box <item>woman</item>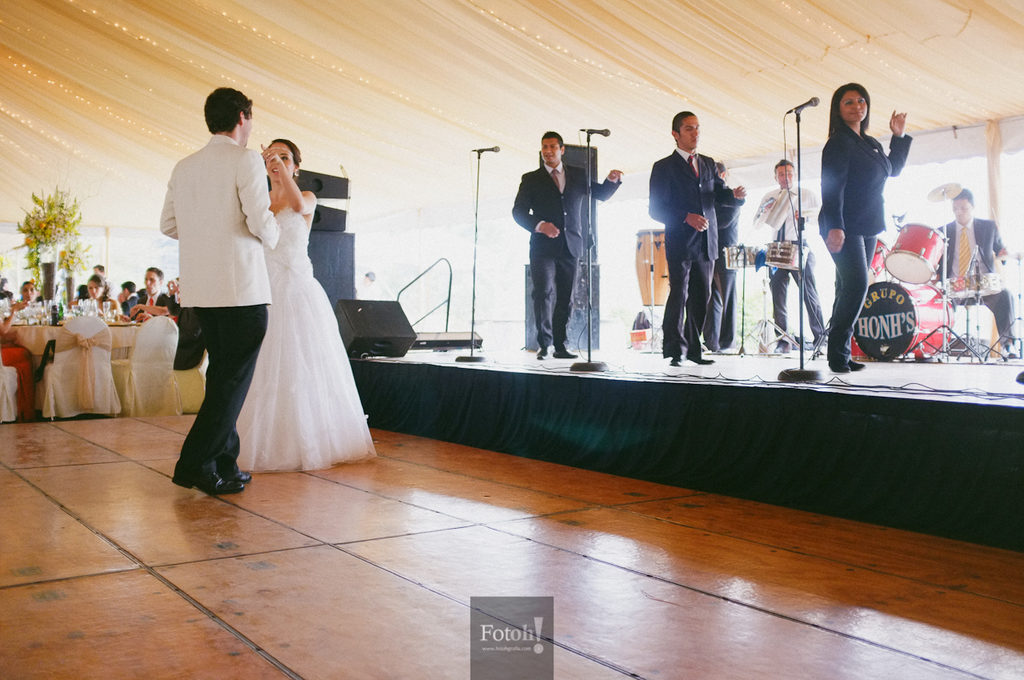
<bbox>0, 302, 54, 423</bbox>
